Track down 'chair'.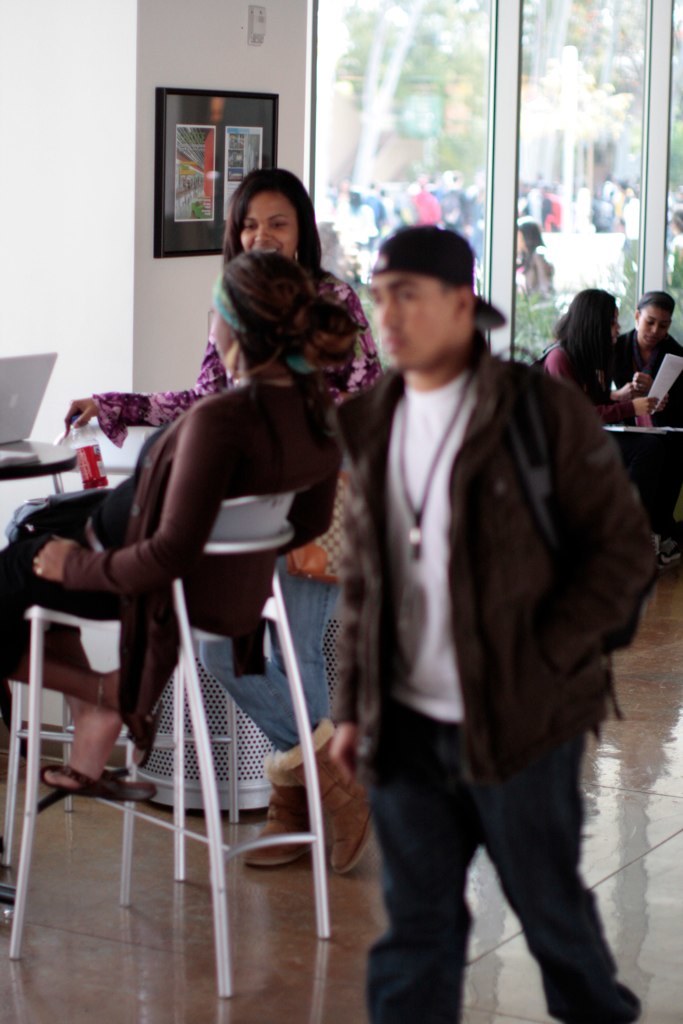
Tracked to box=[9, 493, 329, 998].
